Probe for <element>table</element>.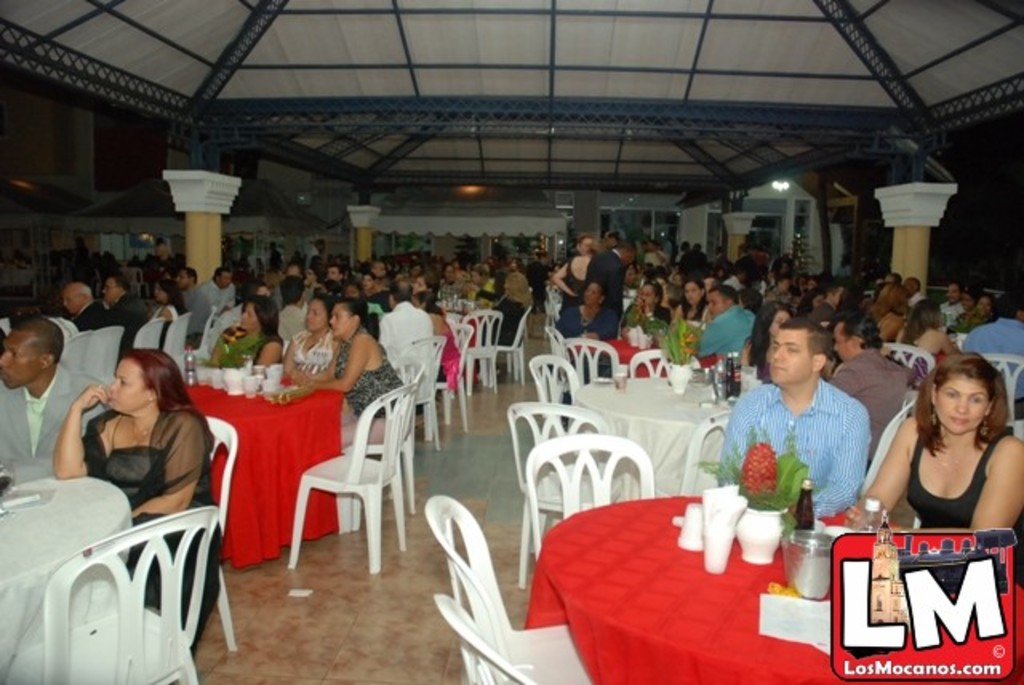
Probe result: (x1=597, y1=336, x2=722, y2=375).
